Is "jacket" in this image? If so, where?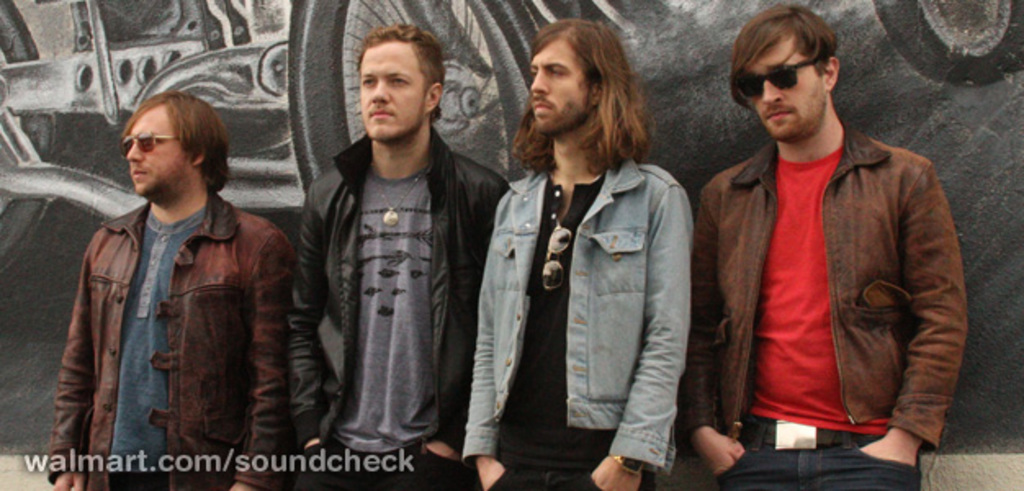
Yes, at BBox(461, 149, 703, 483).
